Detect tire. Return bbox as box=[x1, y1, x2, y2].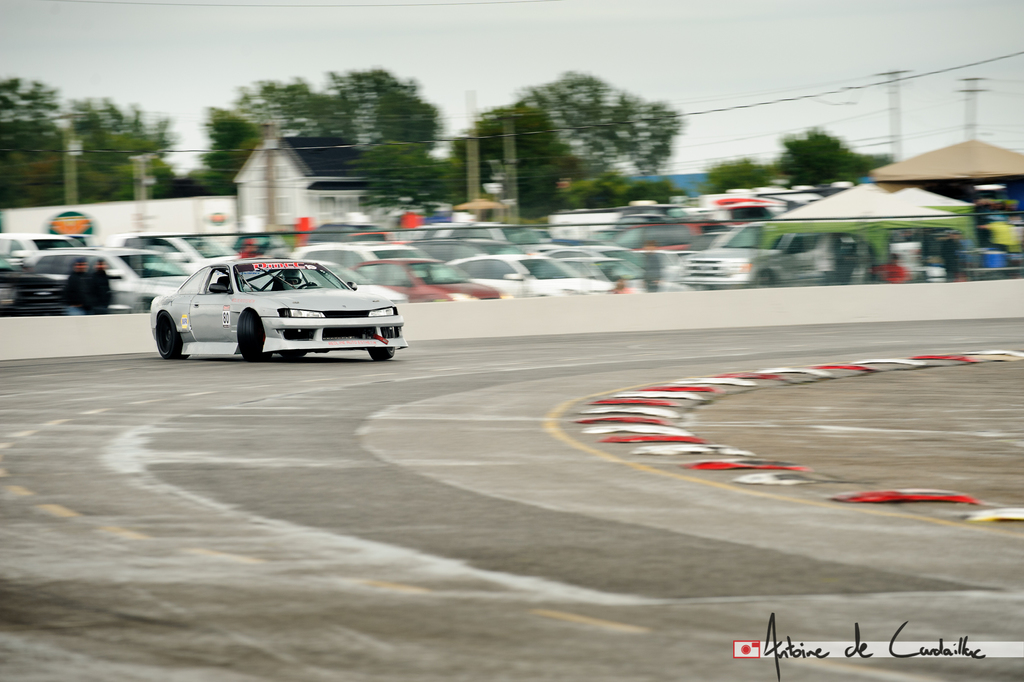
box=[362, 341, 396, 362].
